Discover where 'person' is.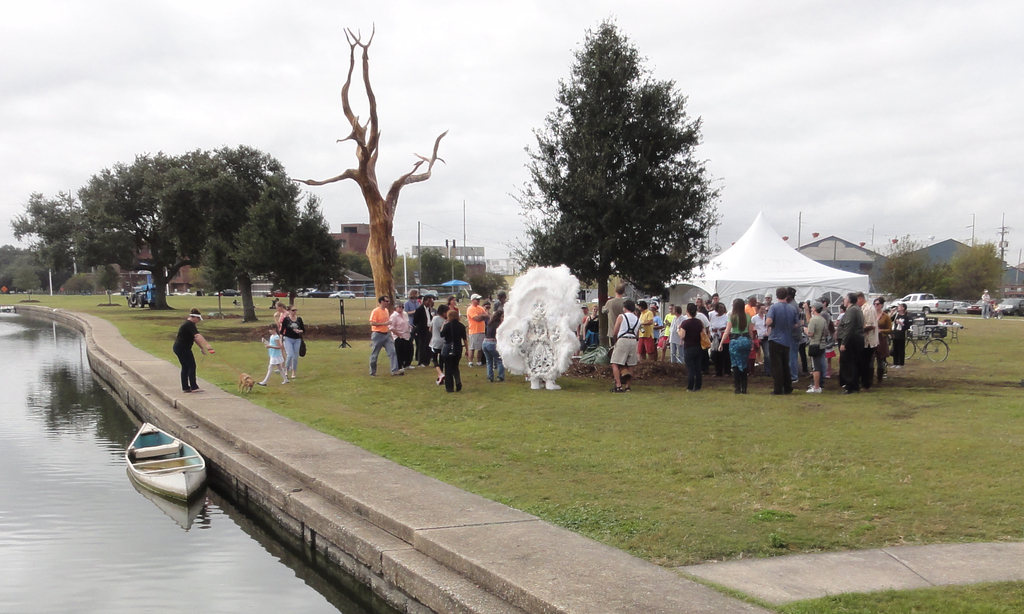
Discovered at <bbox>421, 305, 446, 375</bbox>.
